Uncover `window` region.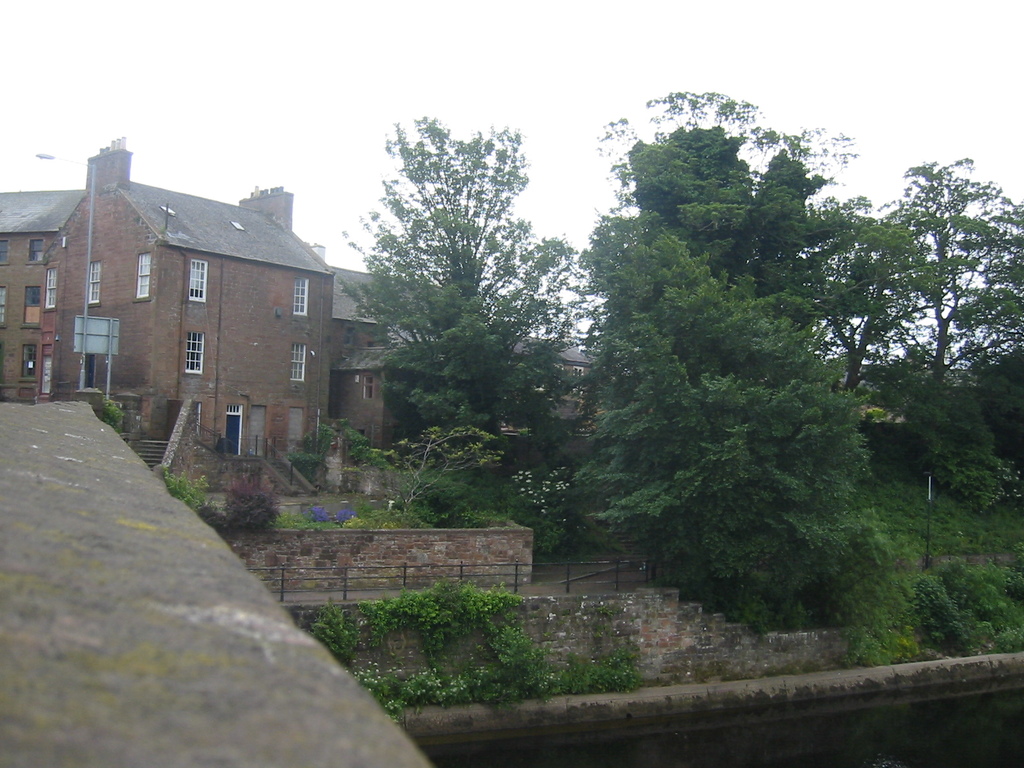
Uncovered: 285, 342, 305, 380.
